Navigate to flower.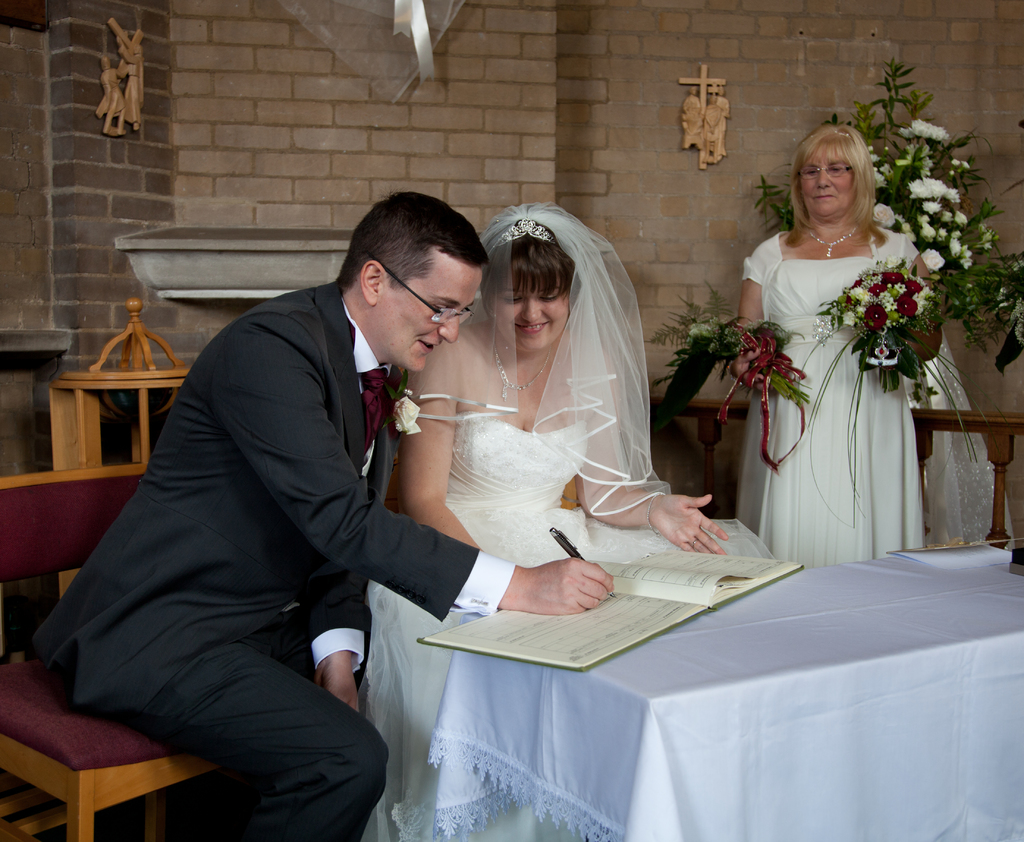
Navigation target: locate(869, 202, 904, 224).
